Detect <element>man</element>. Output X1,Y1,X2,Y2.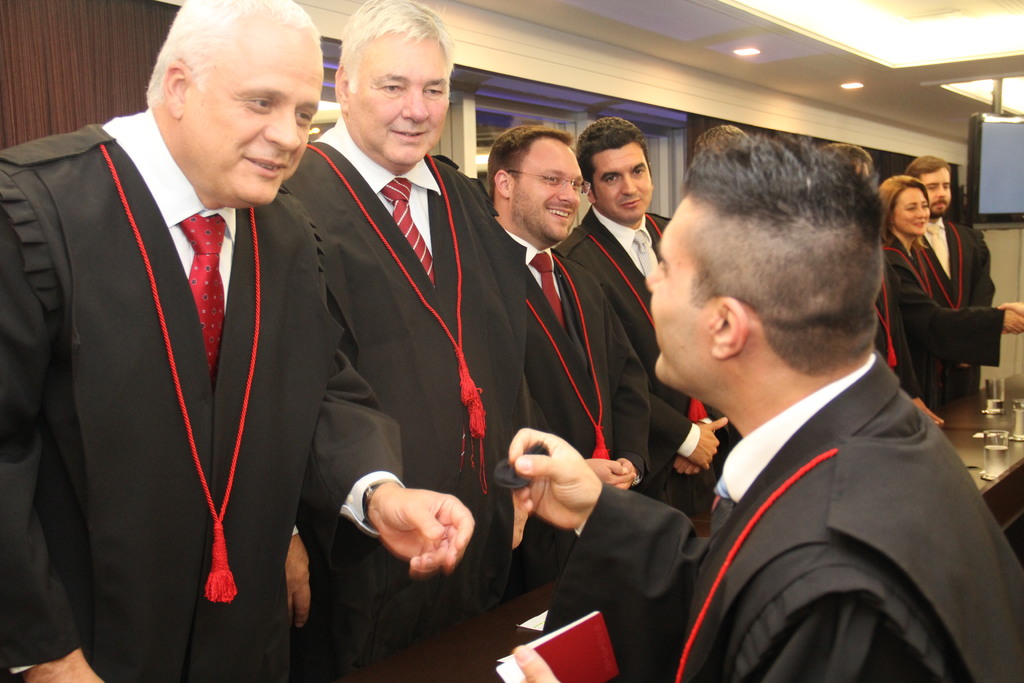
554,118,735,552.
